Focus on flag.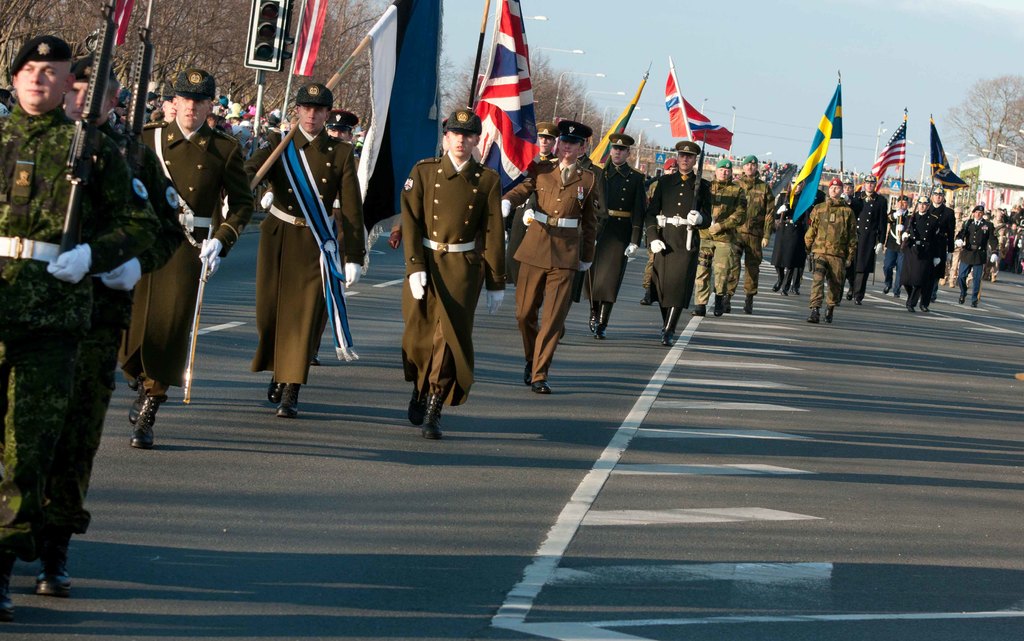
Focused at box=[865, 120, 907, 193].
